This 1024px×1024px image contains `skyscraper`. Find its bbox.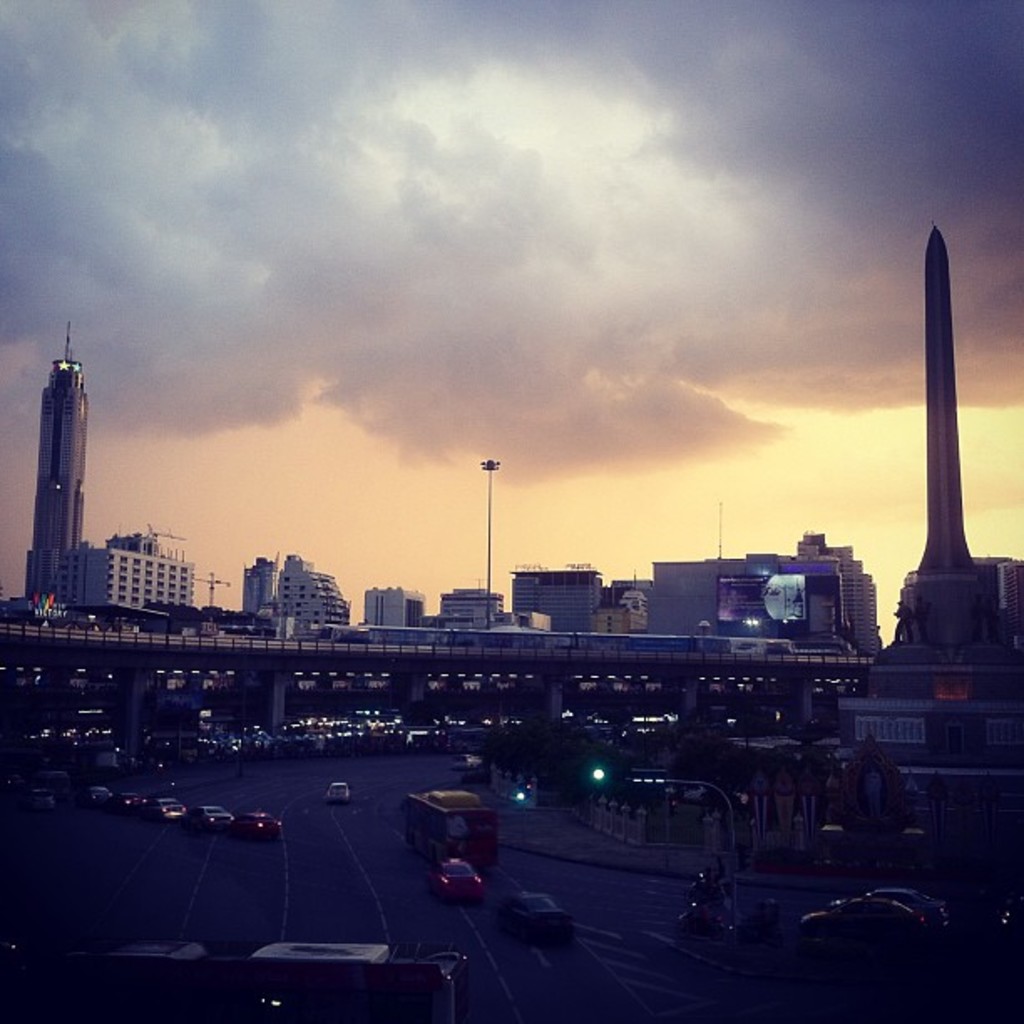
bbox=(435, 589, 500, 626).
